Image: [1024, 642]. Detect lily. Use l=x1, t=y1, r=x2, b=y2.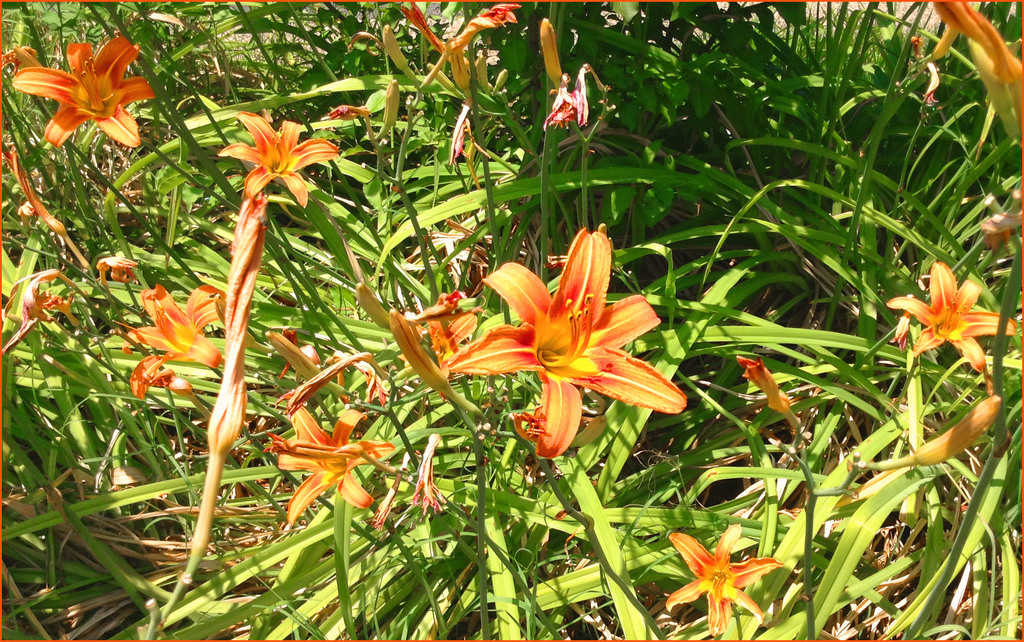
l=886, t=262, r=1014, b=388.
